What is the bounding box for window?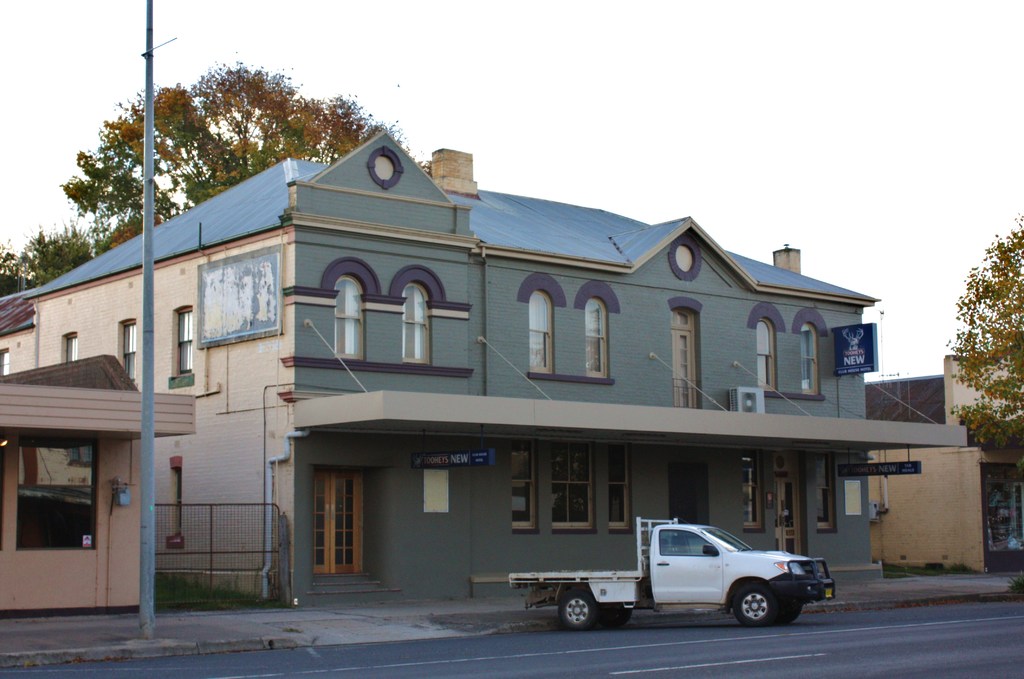
(left=312, top=471, right=375, bottom=578).
